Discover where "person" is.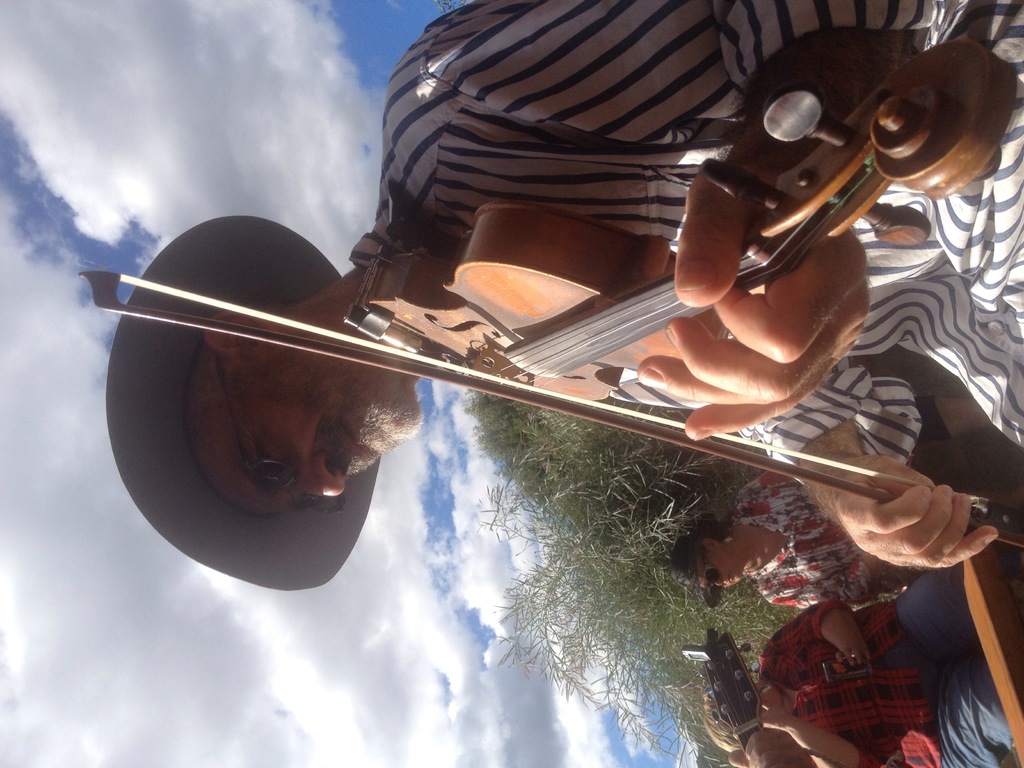
Discovered at left=662, top=465, right=1023, bottom=669.
